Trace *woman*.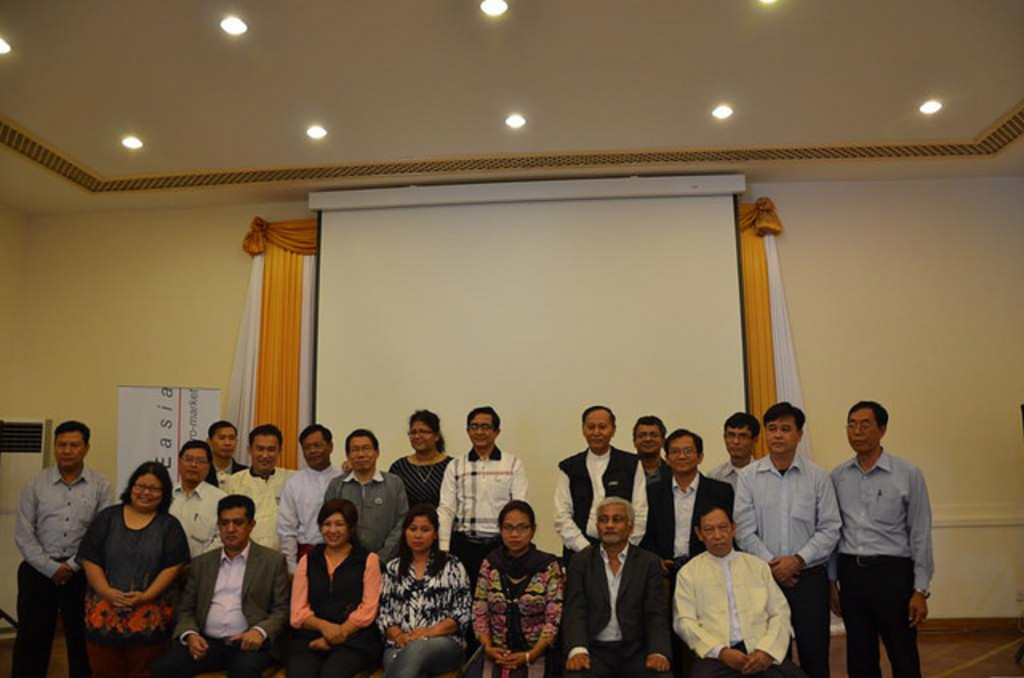
Traced to left=378, top=504, right=474, bottom=676.
